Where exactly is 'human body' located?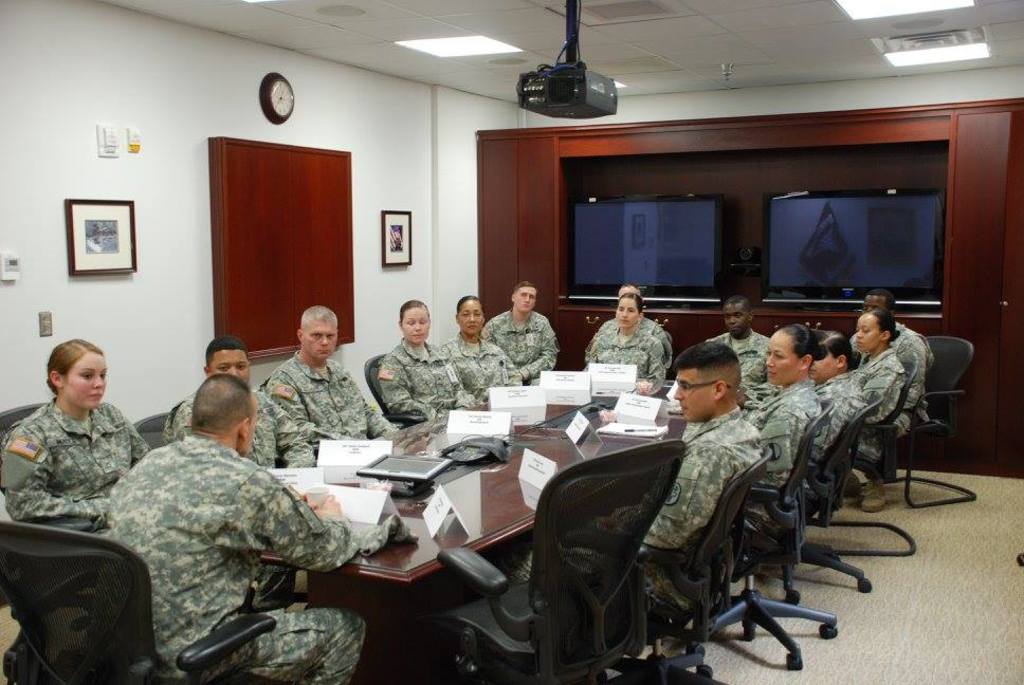
Its bounding box is [left=857, top=307, right=907, bottom=465].
